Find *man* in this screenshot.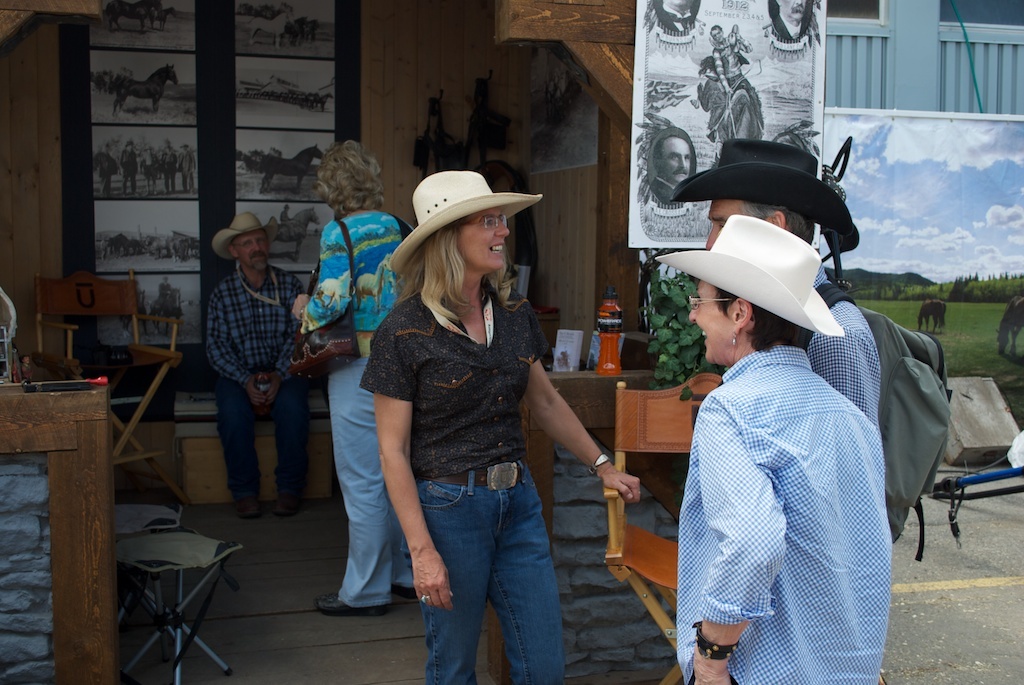
The bounding box for *man* is BBox(178, 144, 196, 190).
